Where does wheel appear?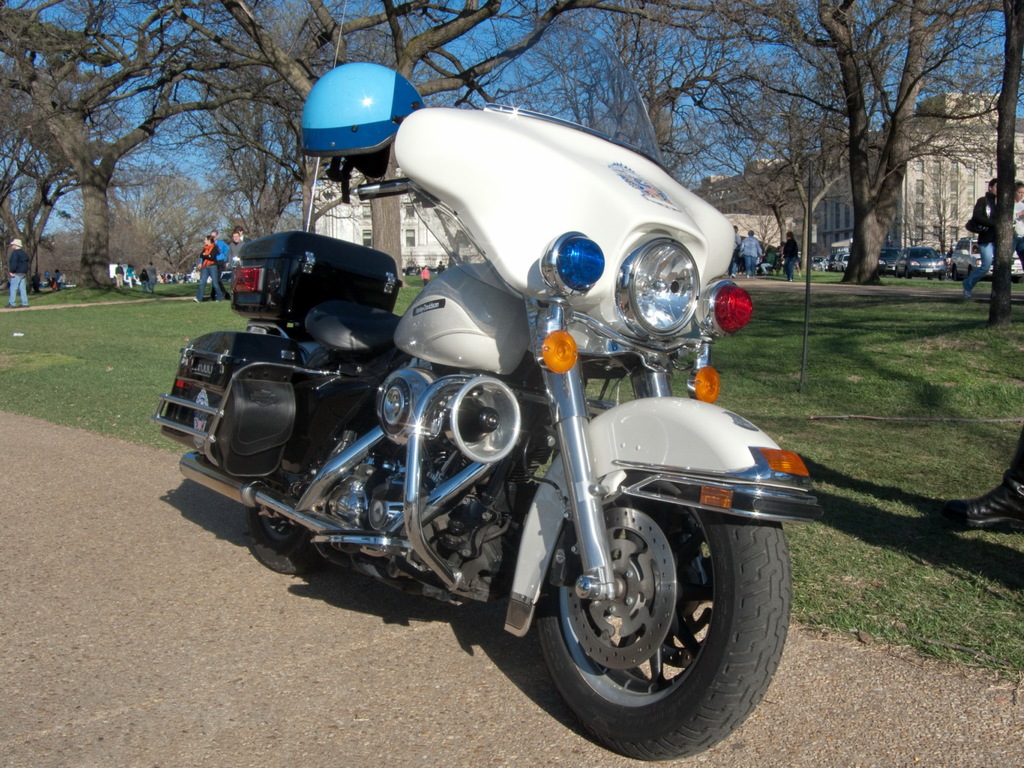
Appears at {"left": 948, "top": 262, "right": 959, "bottom": 278}.
